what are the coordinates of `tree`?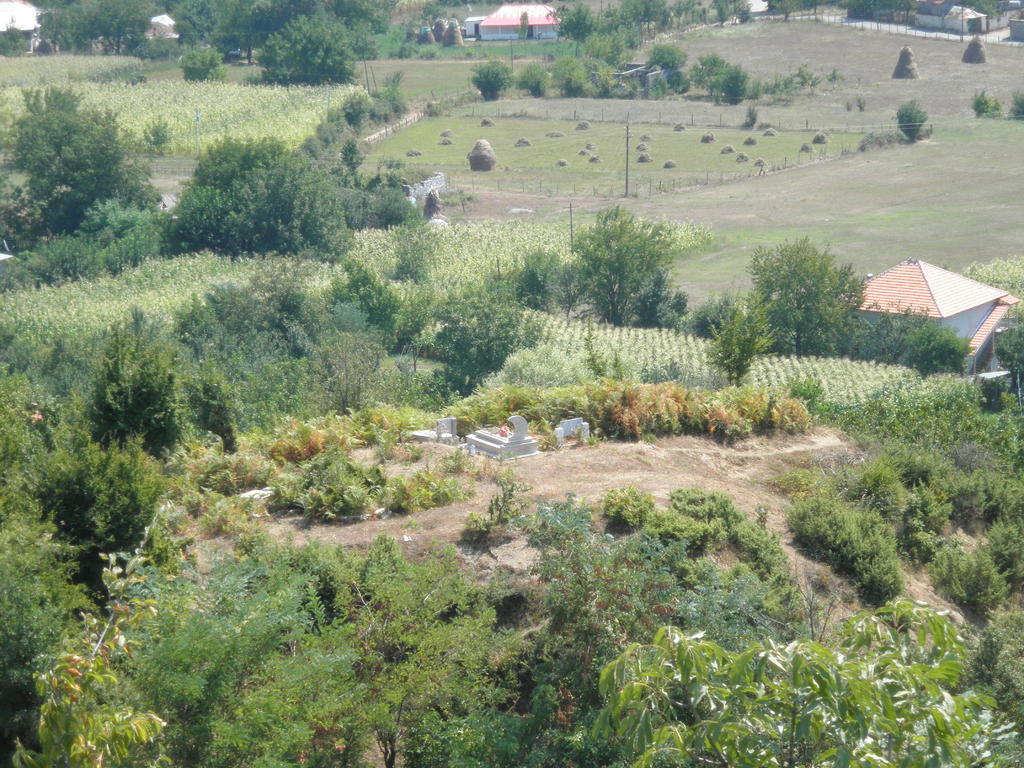
crop(970, 0, 1000, 19).
